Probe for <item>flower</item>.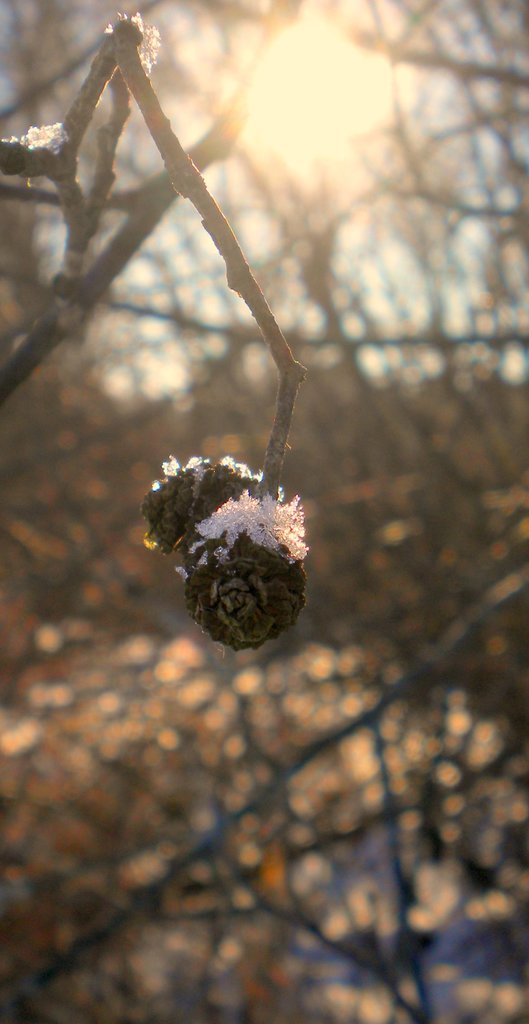
Probe result: 138, 452, 269, 563.
